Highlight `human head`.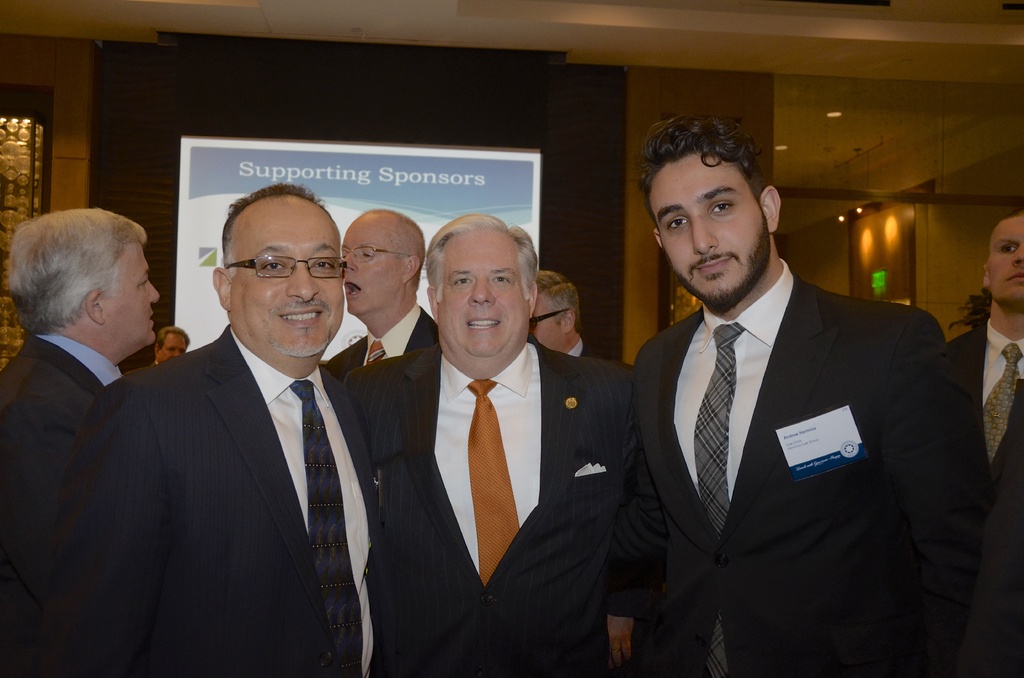
Highlighted region: select_region(346, 207, 424, 318).
